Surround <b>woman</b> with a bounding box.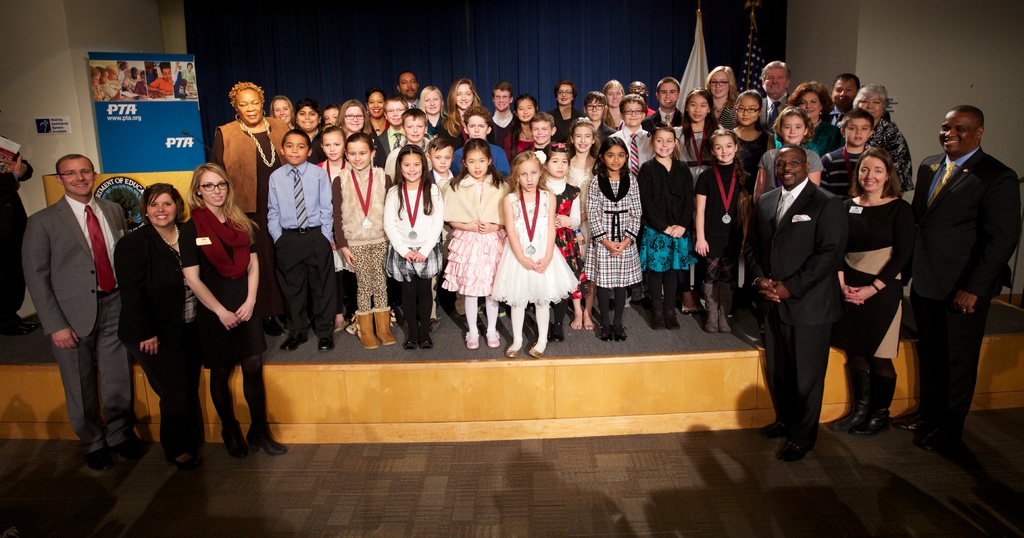
<box>305,99,385,169</box>.
